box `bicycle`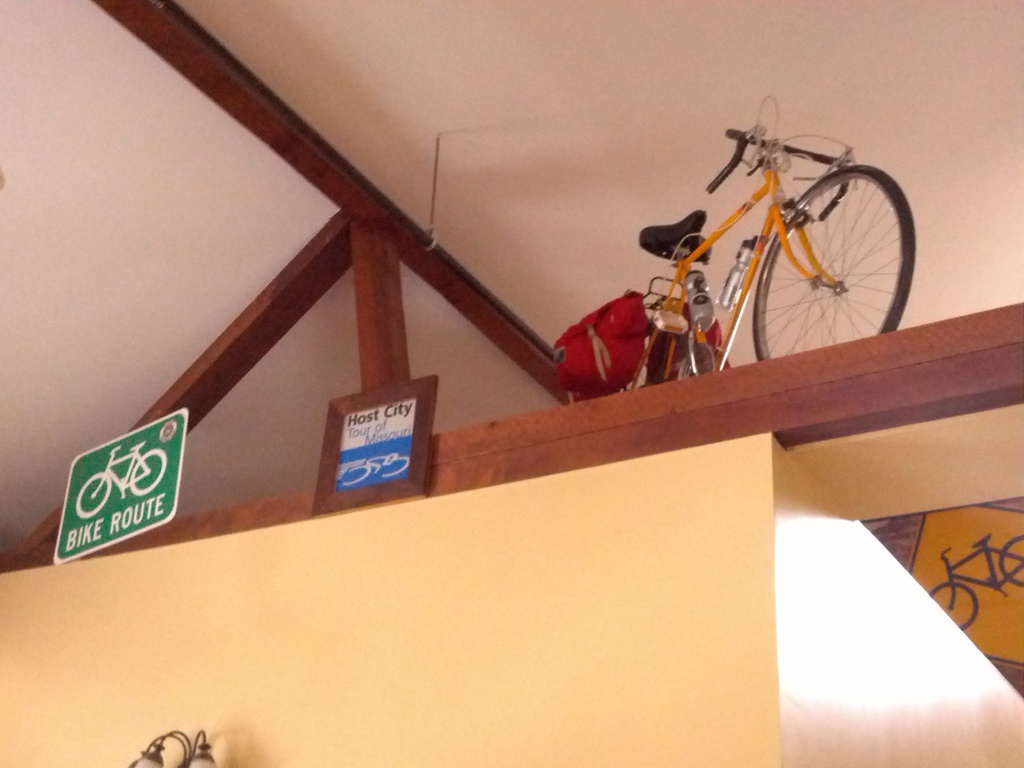
left=76, top=442, right=167, bottom=520
